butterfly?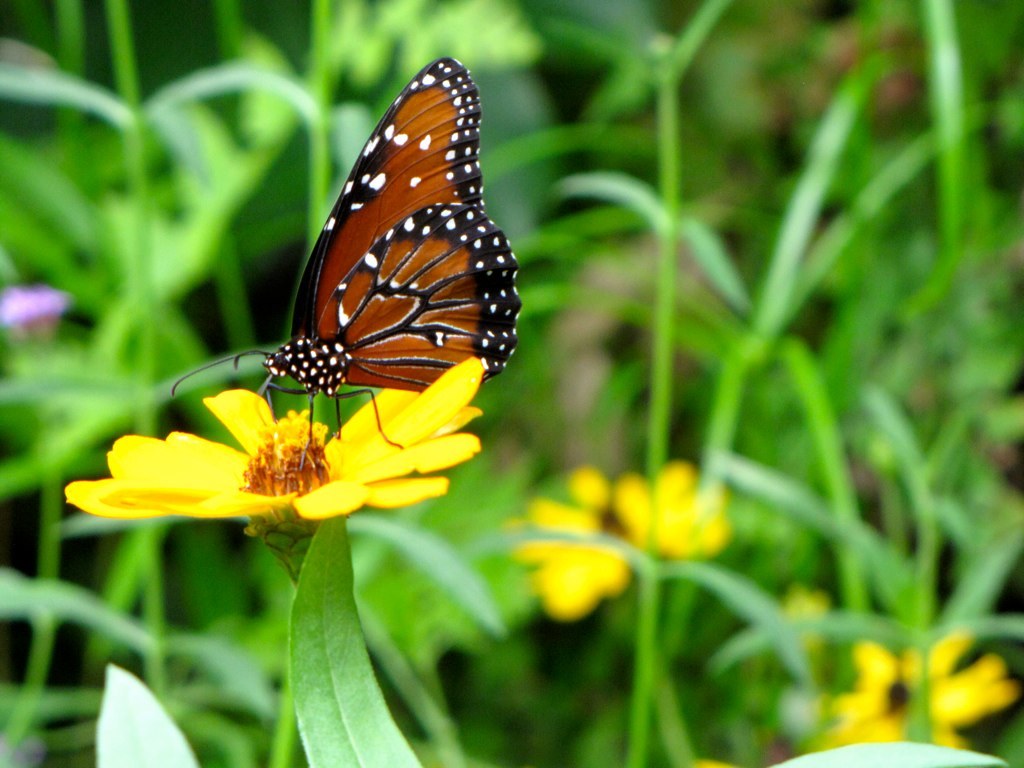
detection(173, 55, 523, 470)
